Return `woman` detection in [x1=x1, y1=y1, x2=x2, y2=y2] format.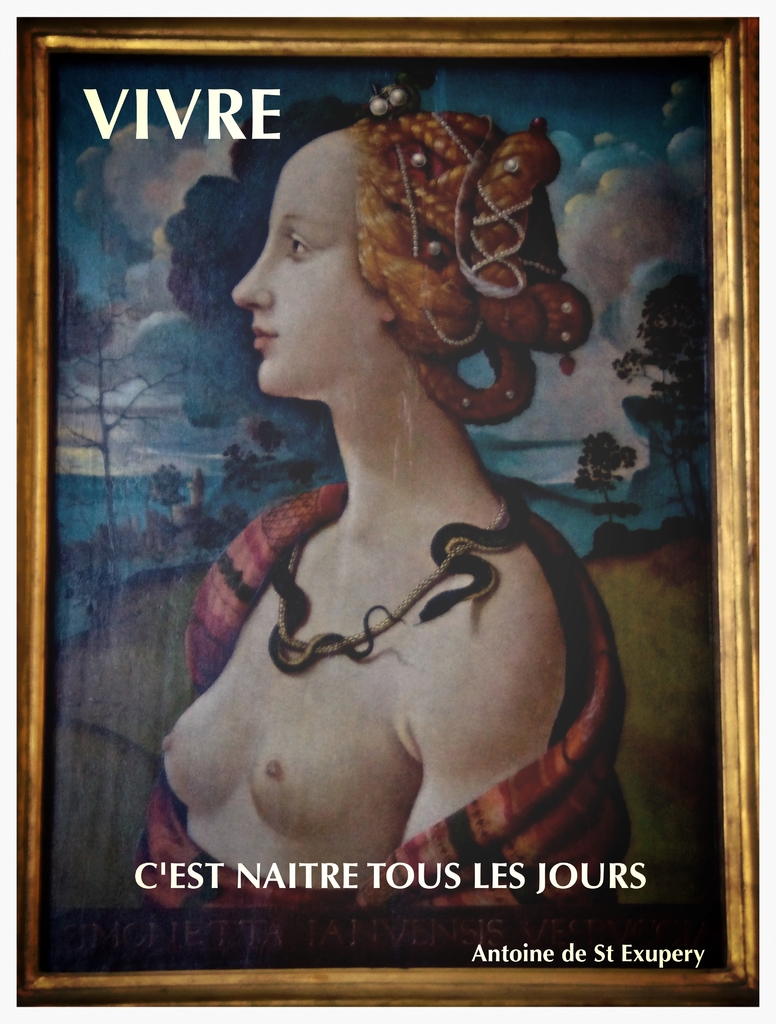
[x1=131, y1=83, x2=661, y2=911].
